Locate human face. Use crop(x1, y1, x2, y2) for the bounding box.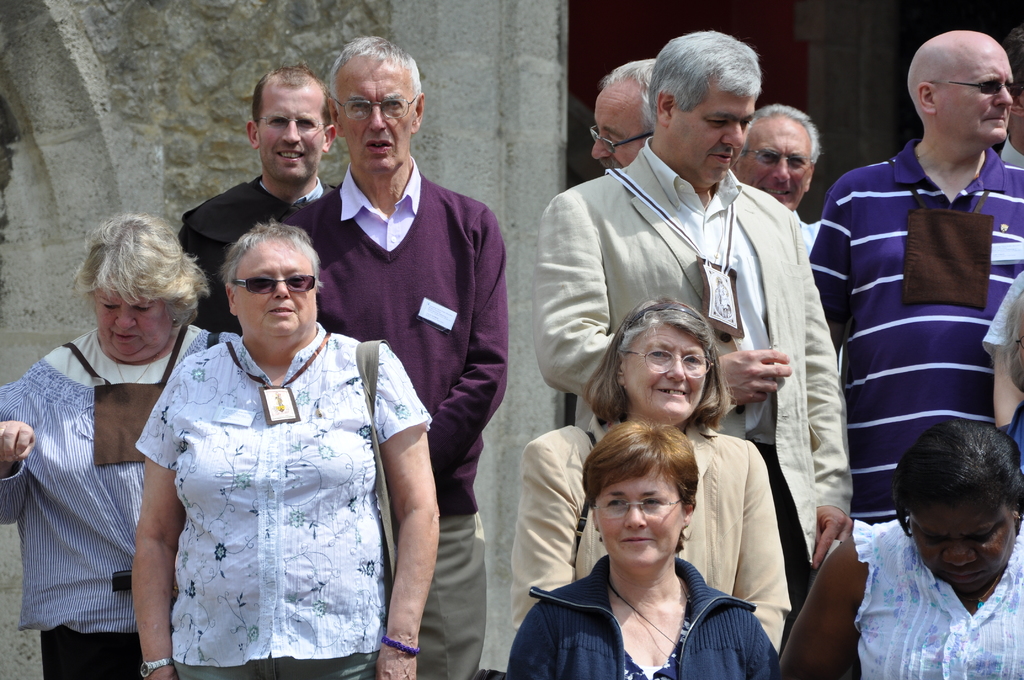
crop(336, 77, 417, 163).
